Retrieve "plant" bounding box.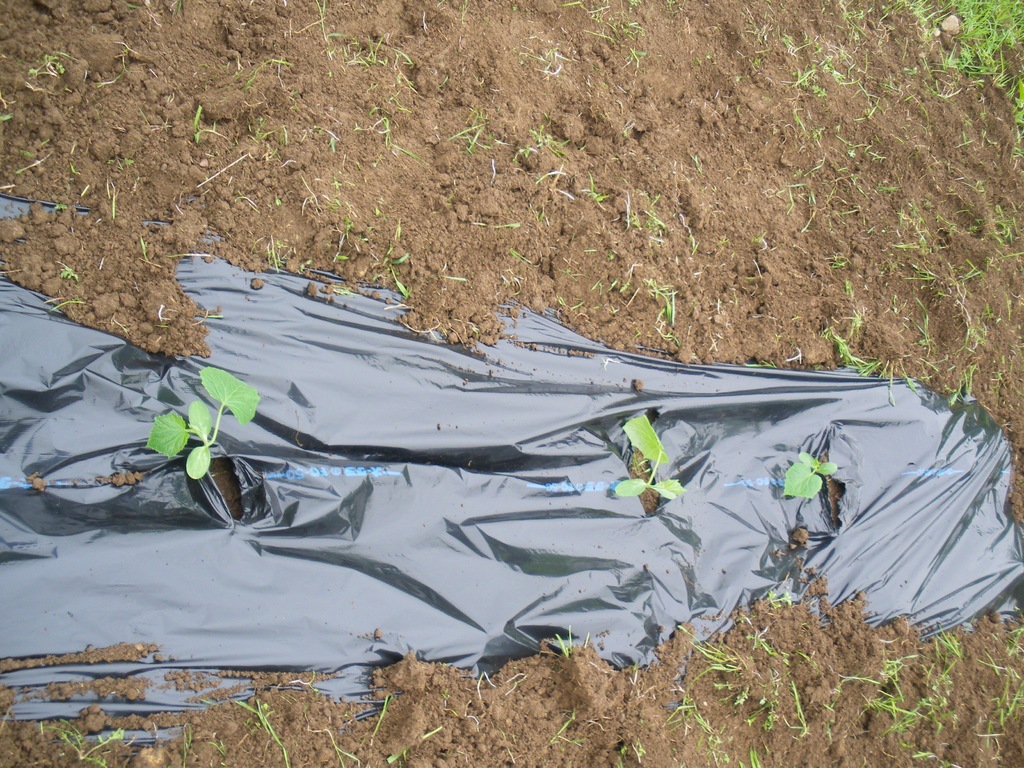
Bounding box: bbox(179, 723, 191, 767).
